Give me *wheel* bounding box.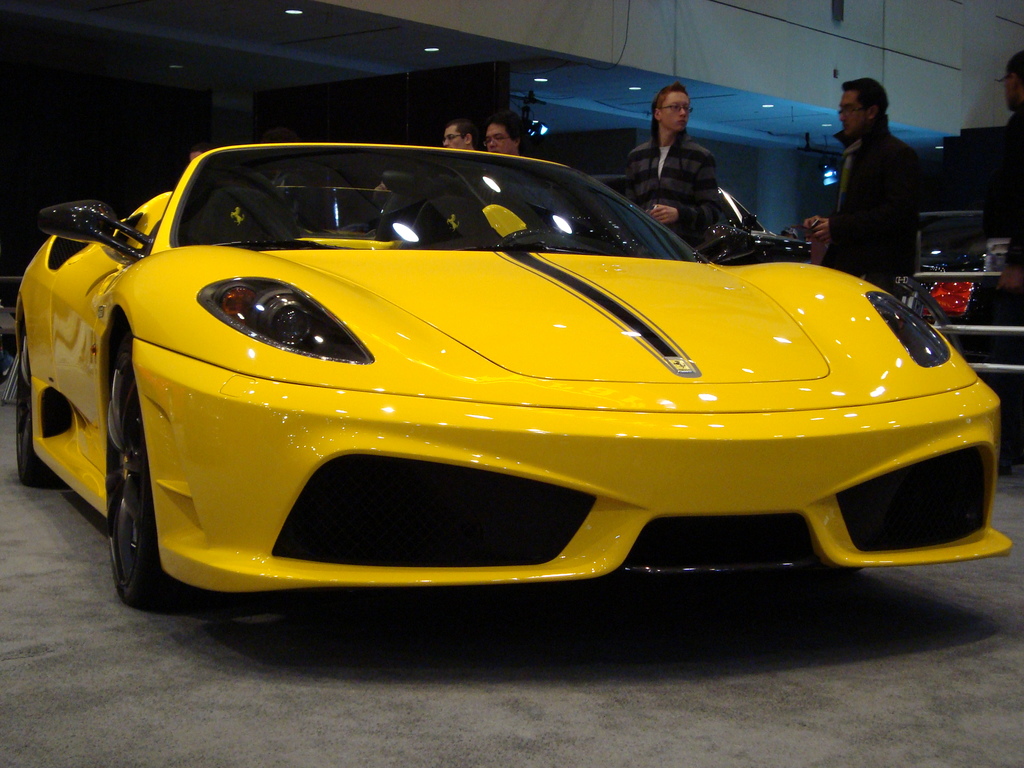
80/333/173/612.
